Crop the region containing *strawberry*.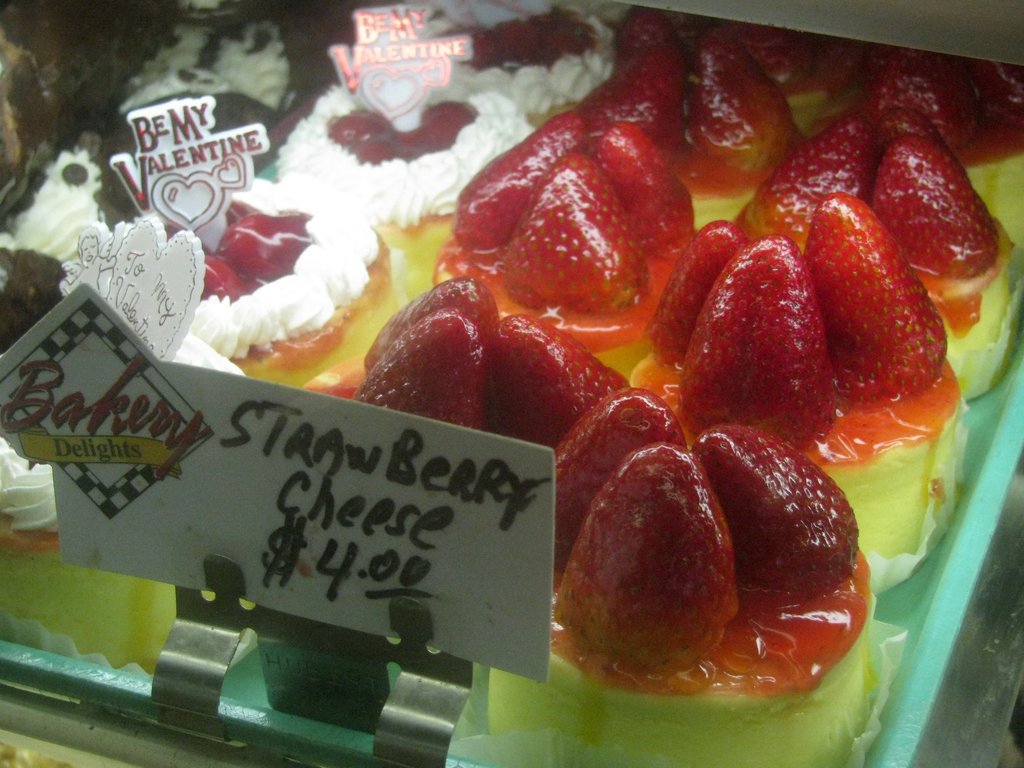
Crop region: detection(692, 232, 848, 426).
